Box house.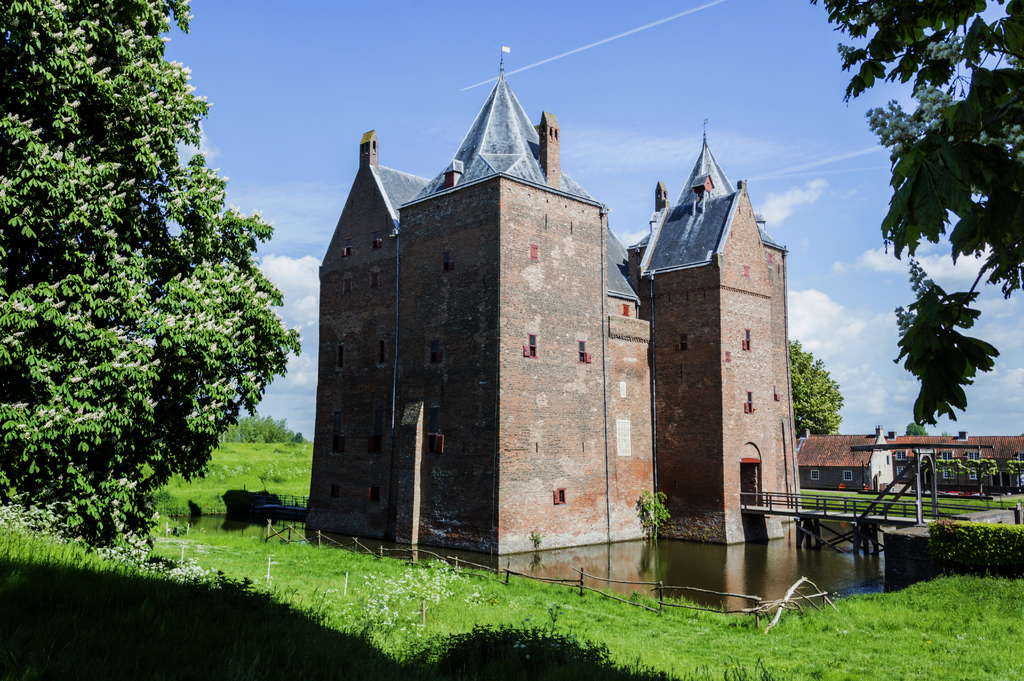
pyautogui.locateOnScreen(792, 423, 899, 500).
